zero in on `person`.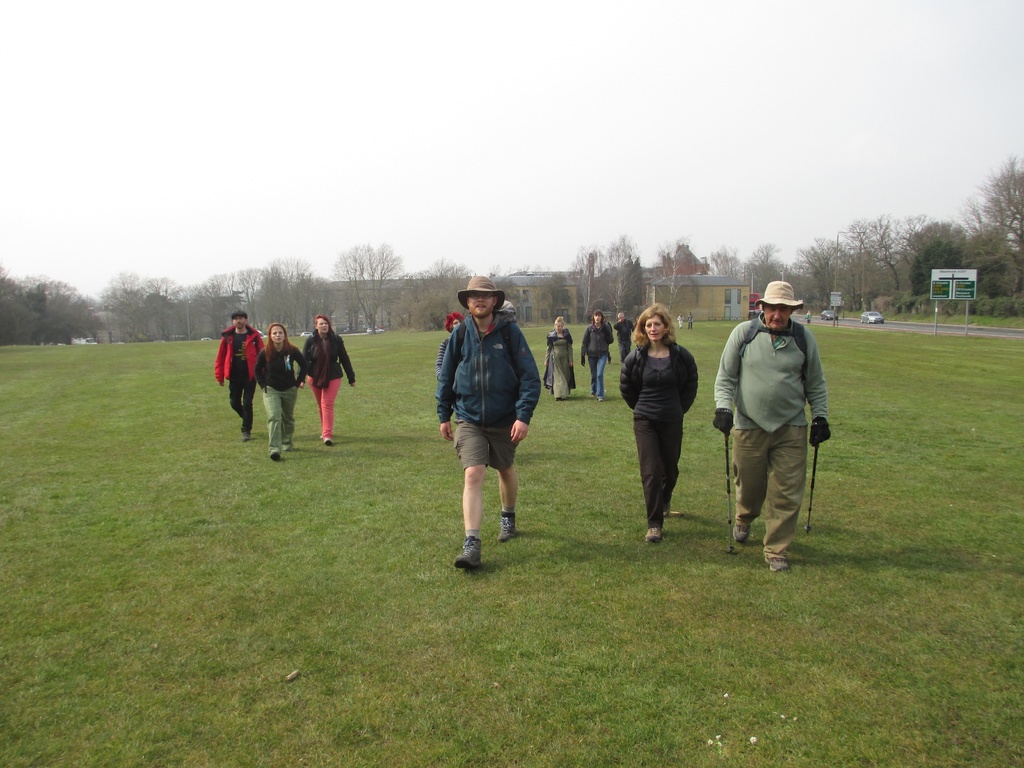
Zeroed in: select_region(438, 277, 538, 568).
